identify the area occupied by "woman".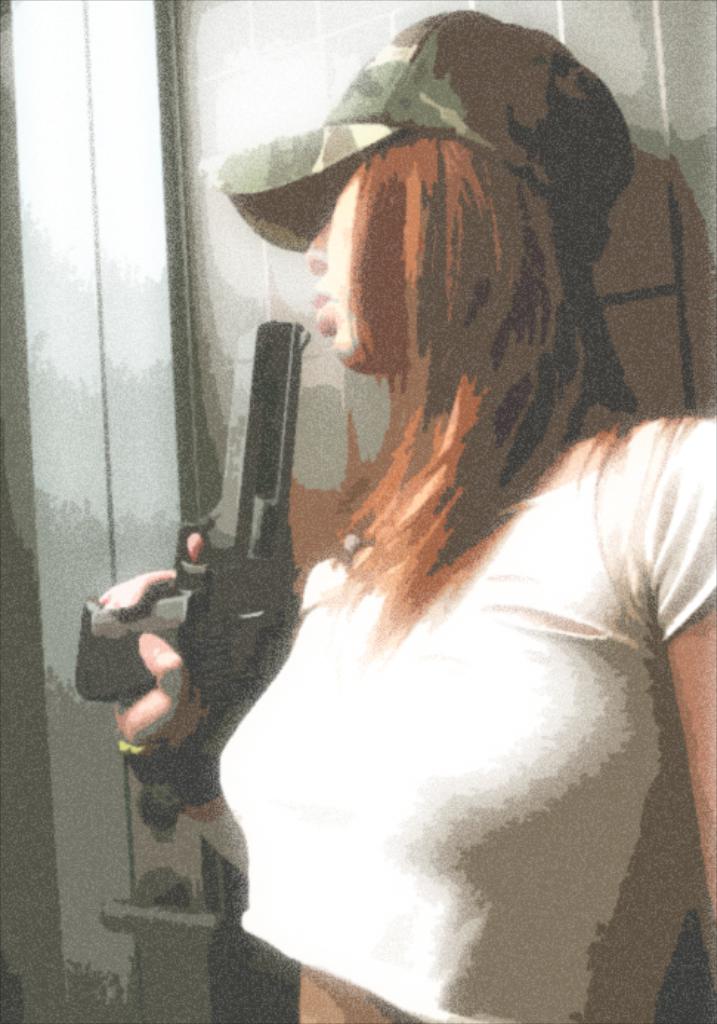
Area: left=217, top=9, right=686, bottom=1023.
